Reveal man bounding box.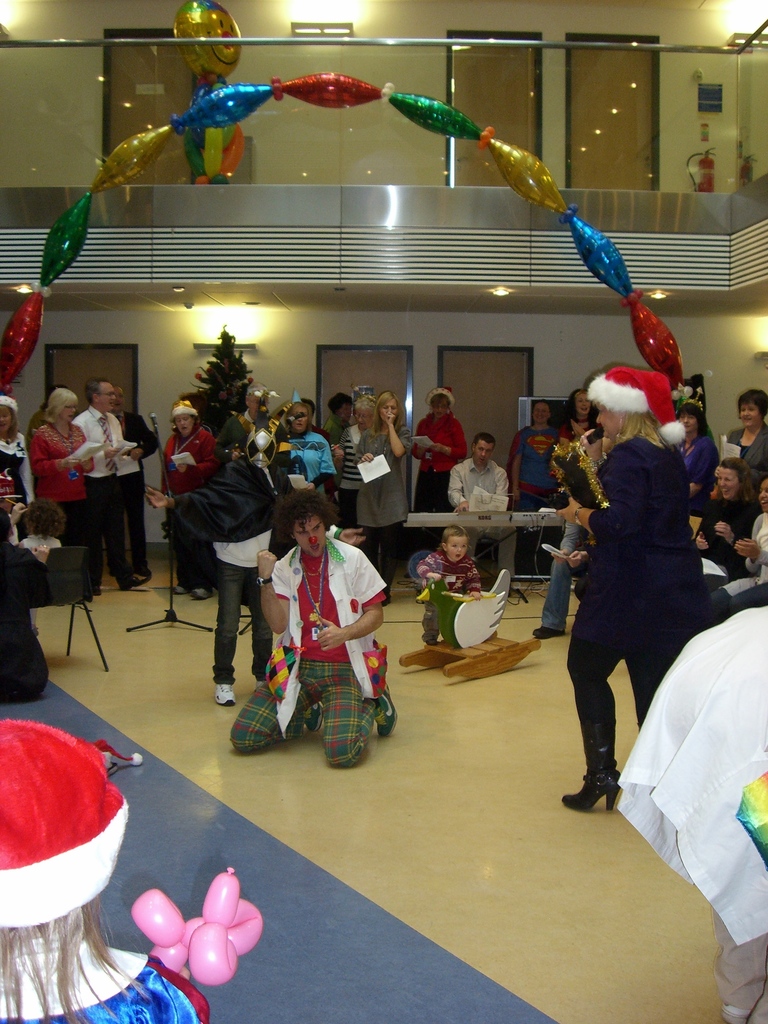
Revealed: (left=547, top=325, right=730, bottom=874).
